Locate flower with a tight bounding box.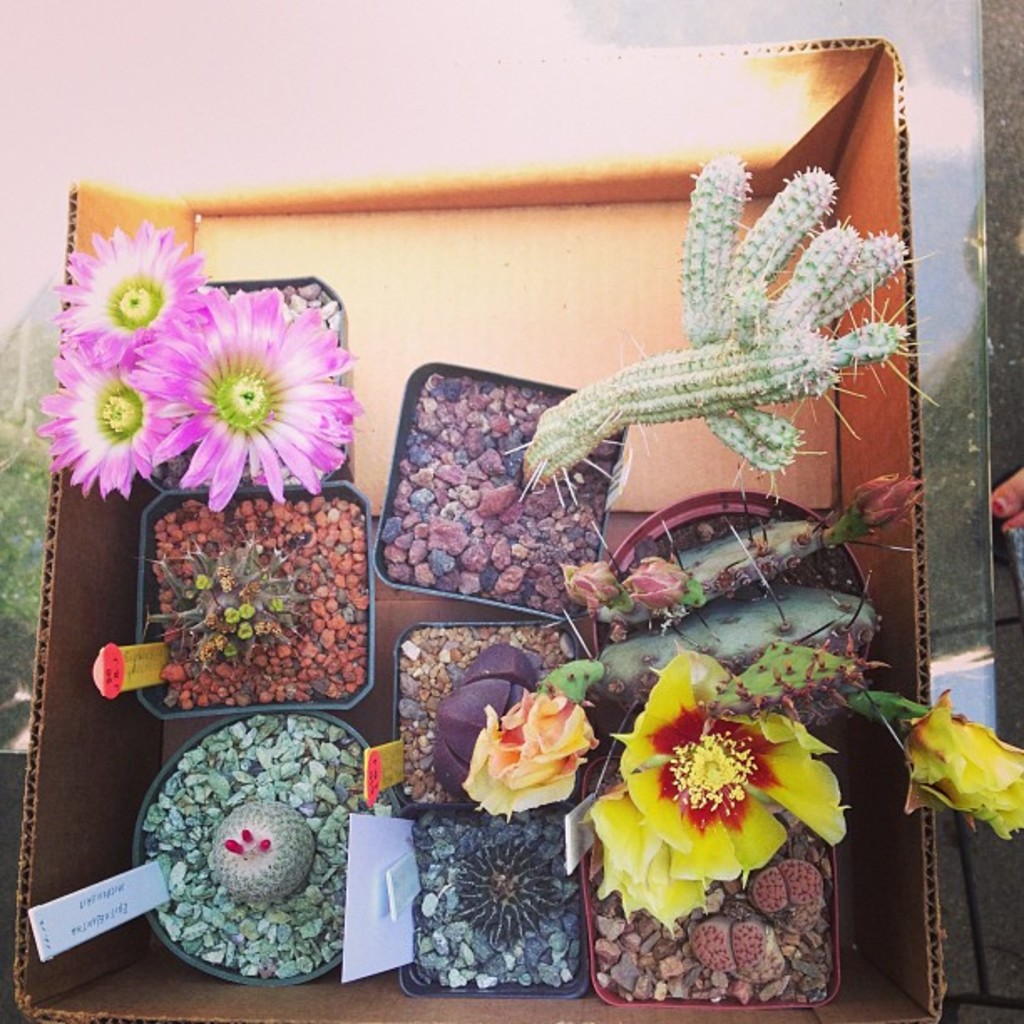
<bbox>72, 212, 201, 360</bbox>.
